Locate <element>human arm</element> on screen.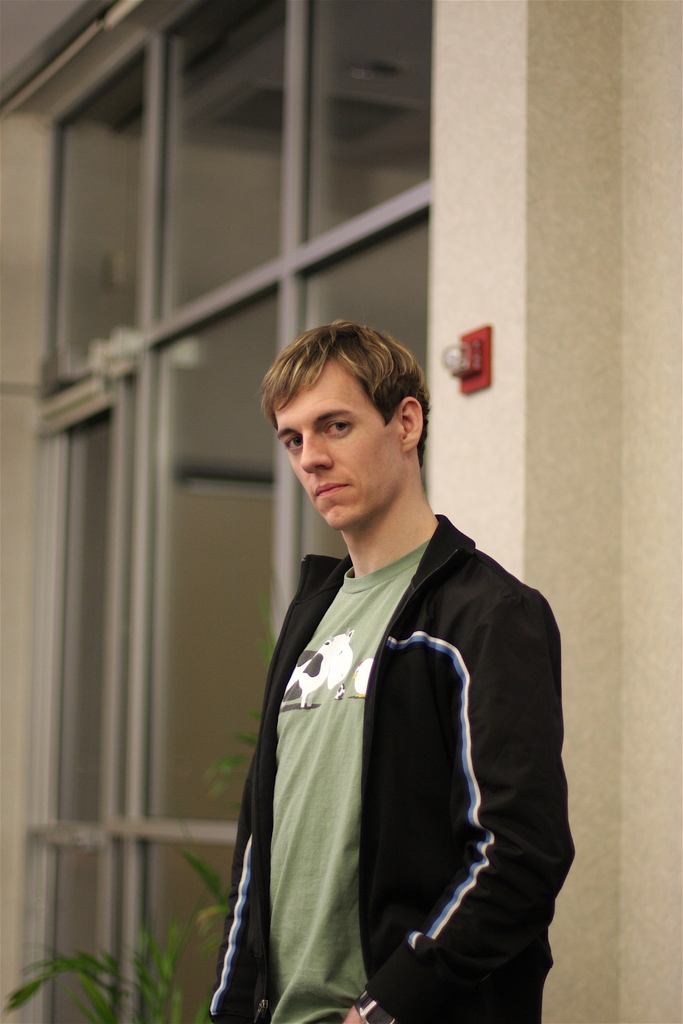
On screen at l=206, t=798, r=257, b=1023.
